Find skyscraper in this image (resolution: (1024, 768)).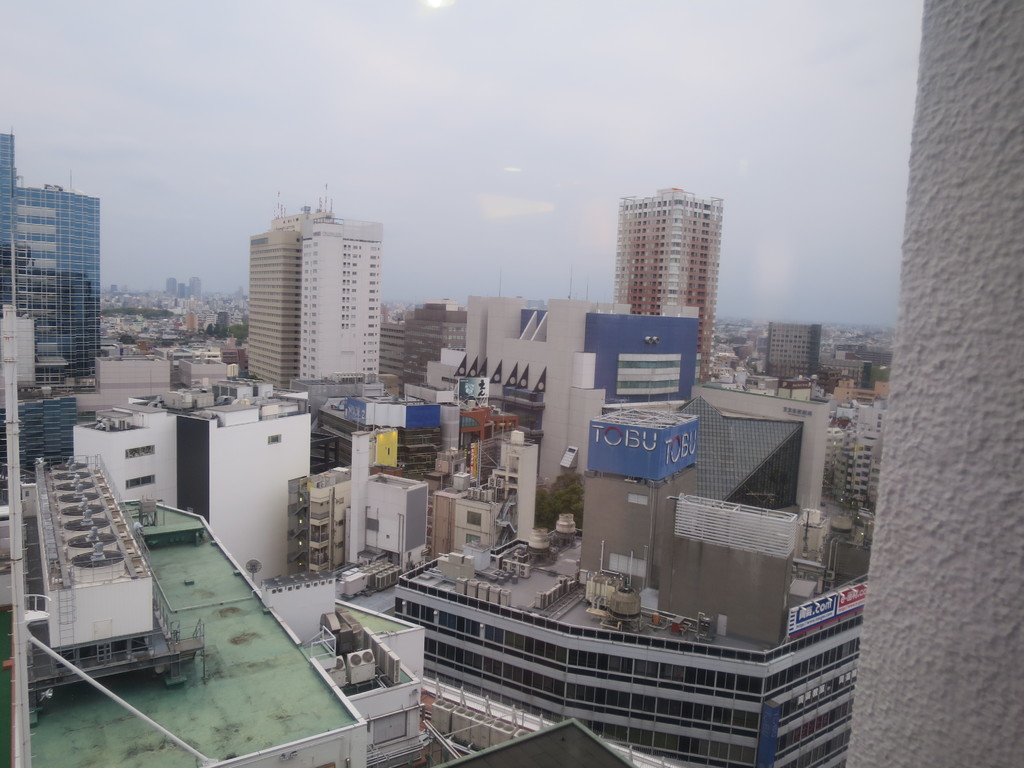
[766,322,817,385].
